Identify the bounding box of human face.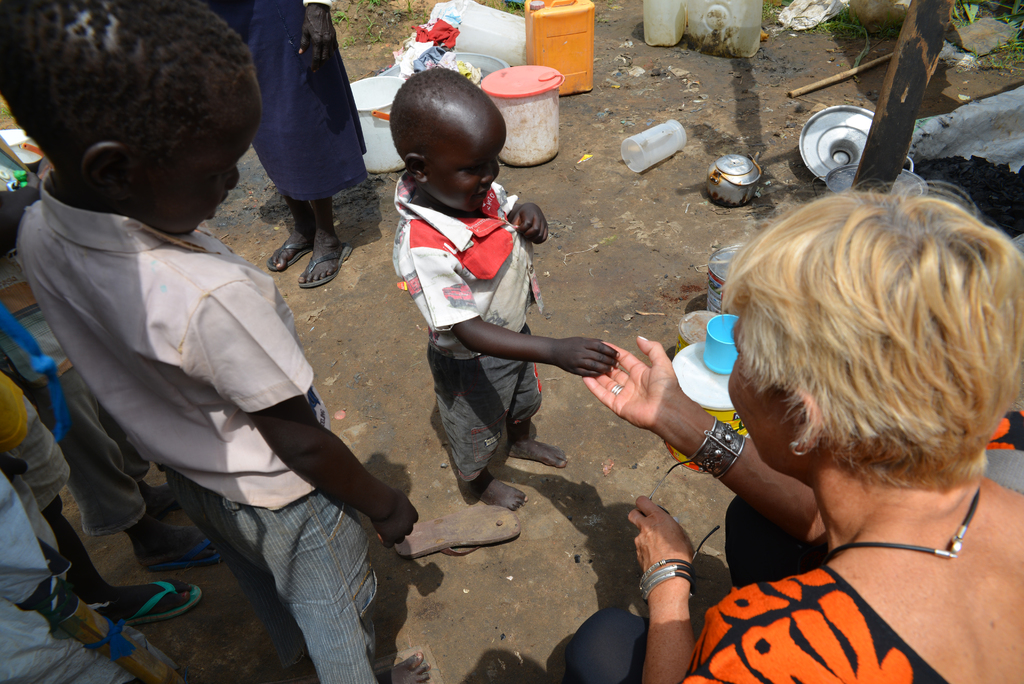
detection(725, 305, 795, 466).
